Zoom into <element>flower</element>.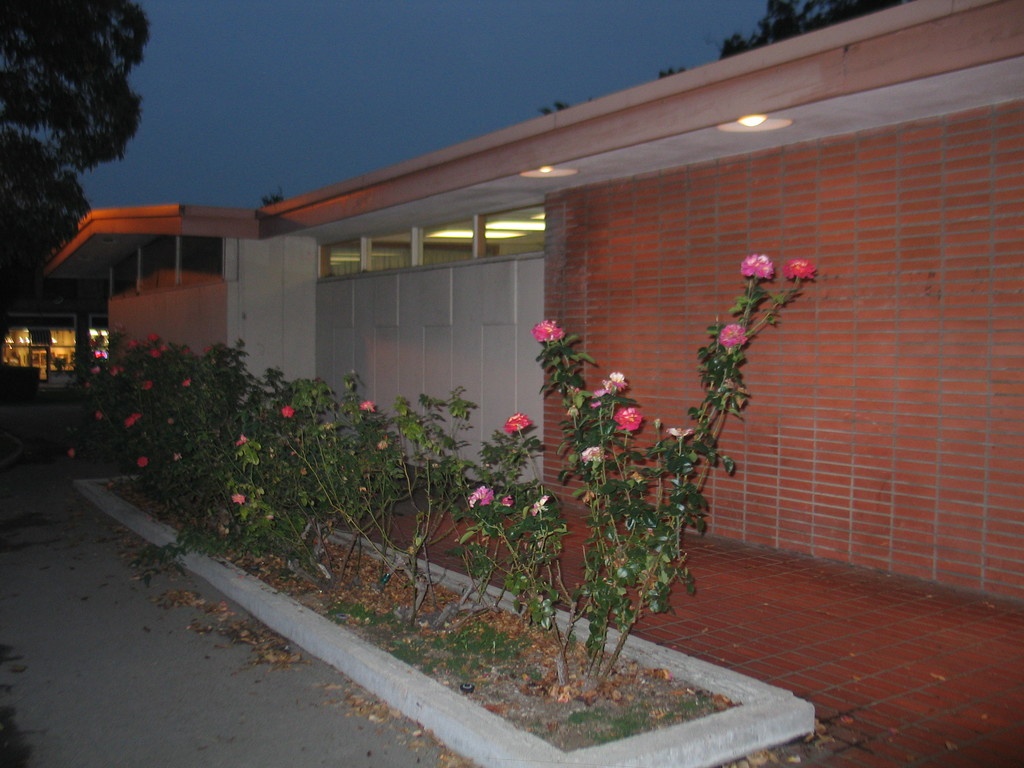
Zoom target: {"x1": 589, "y1": 390, "x2": 604, "y2": 409}.
